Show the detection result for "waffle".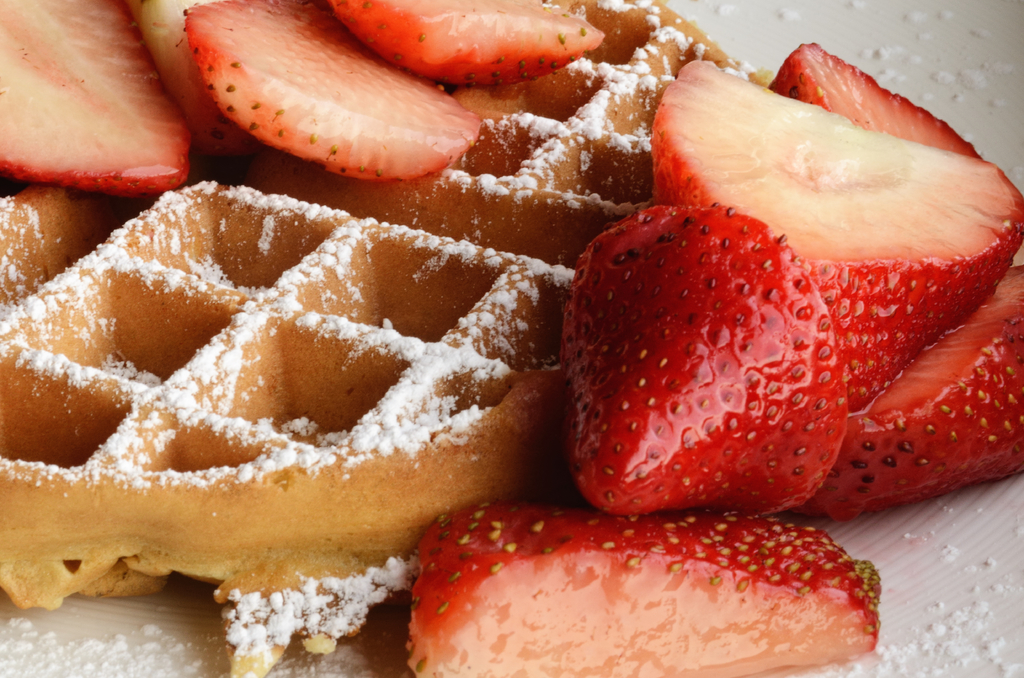
pyautogui.locateOnScreen(0, 0, 774, 677).
